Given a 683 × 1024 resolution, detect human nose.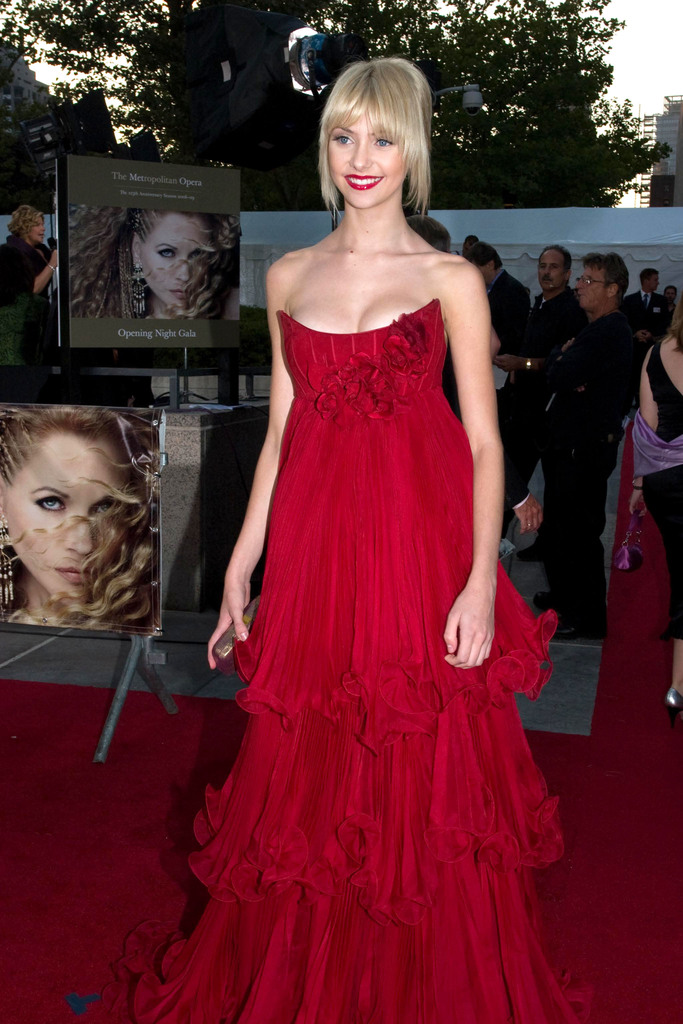
177:262:191:283.
